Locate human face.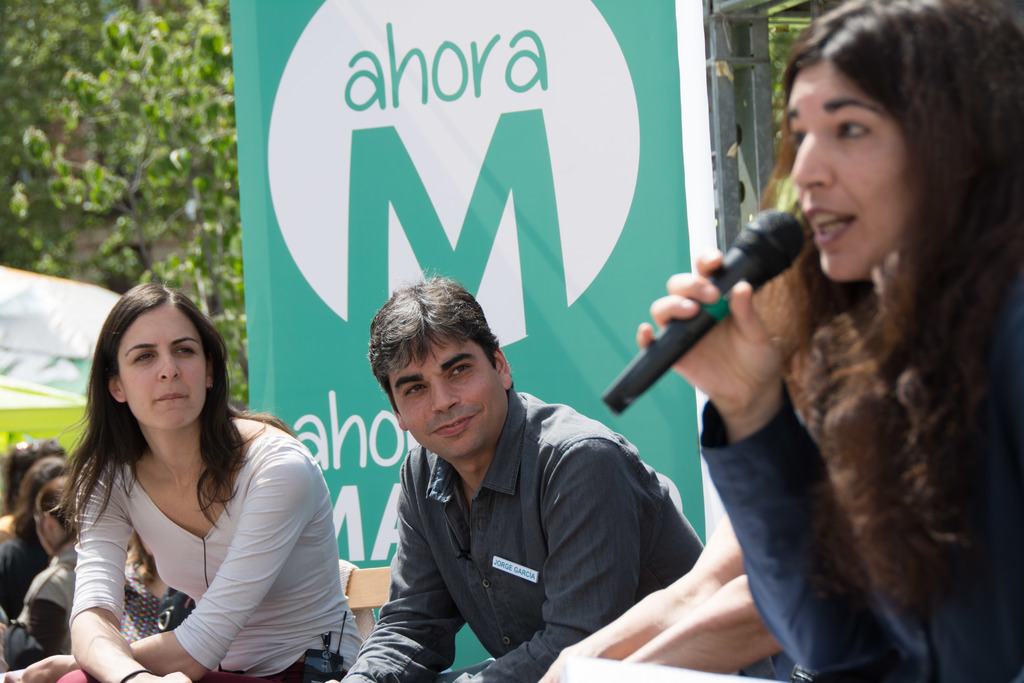
Bounding box: detection(116, 297, 211, 441).
